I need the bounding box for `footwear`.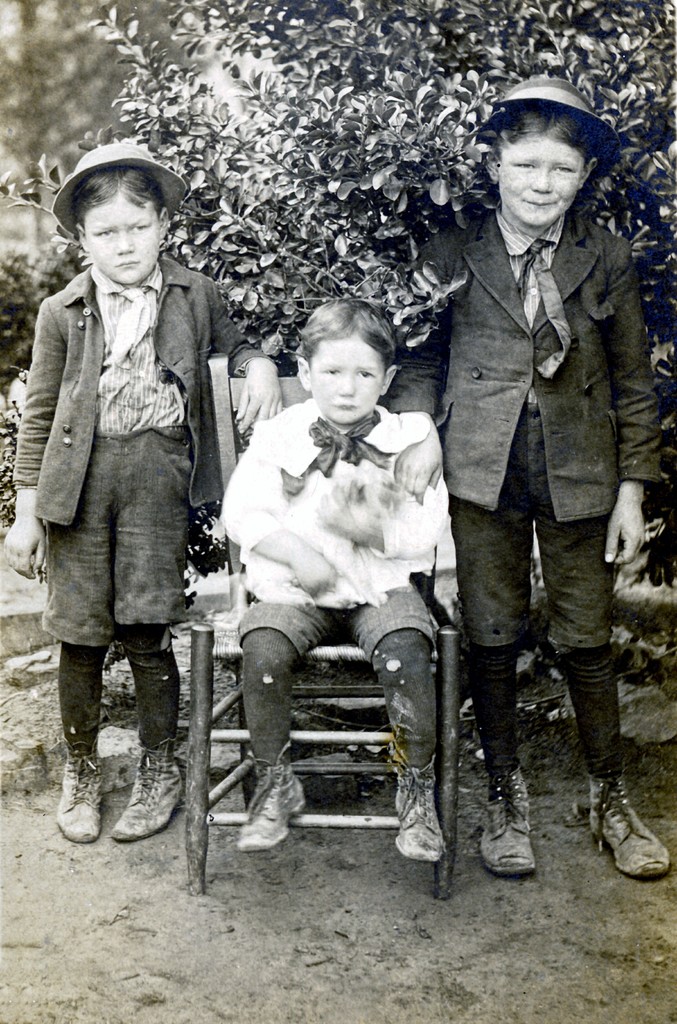
Here it is: region(55, 750, 95, 841).
